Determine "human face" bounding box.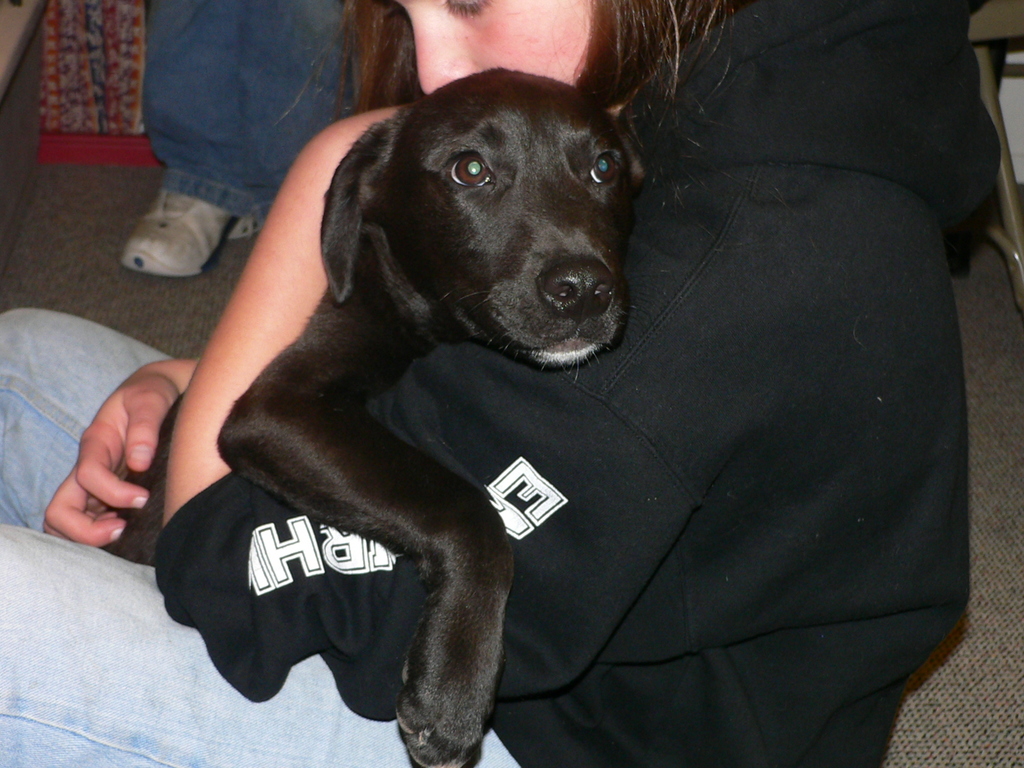
Determined: (left=392, top=0, right=595, bottom=90).
